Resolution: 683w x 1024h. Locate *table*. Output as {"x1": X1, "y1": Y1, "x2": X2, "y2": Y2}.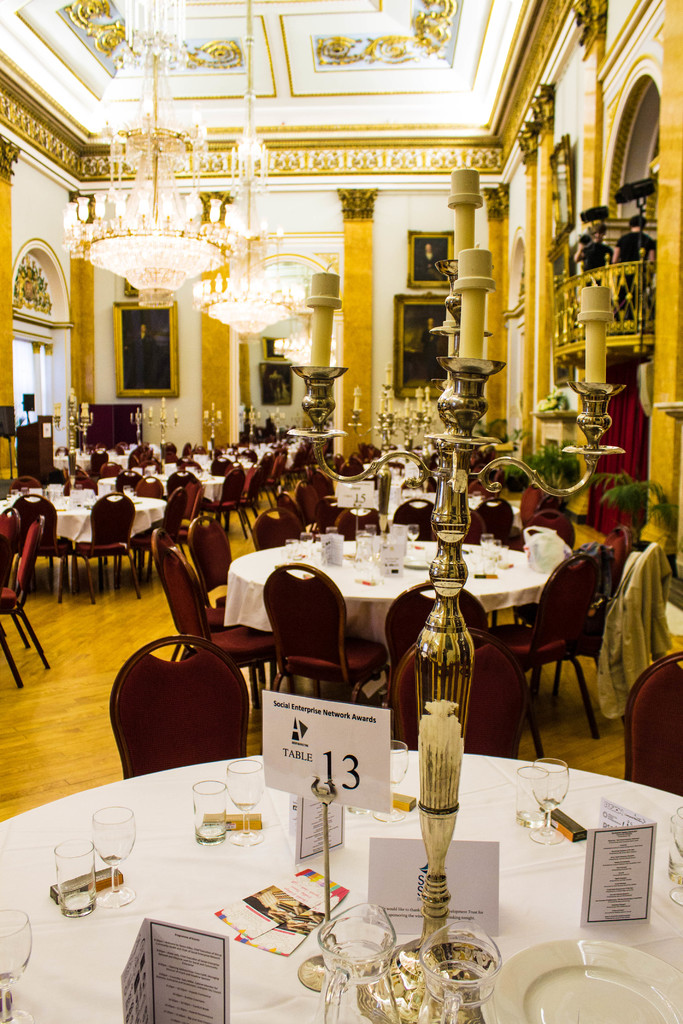
{"x1": 0, "y1": 749, "x2": 682, "y2": 1023}.
